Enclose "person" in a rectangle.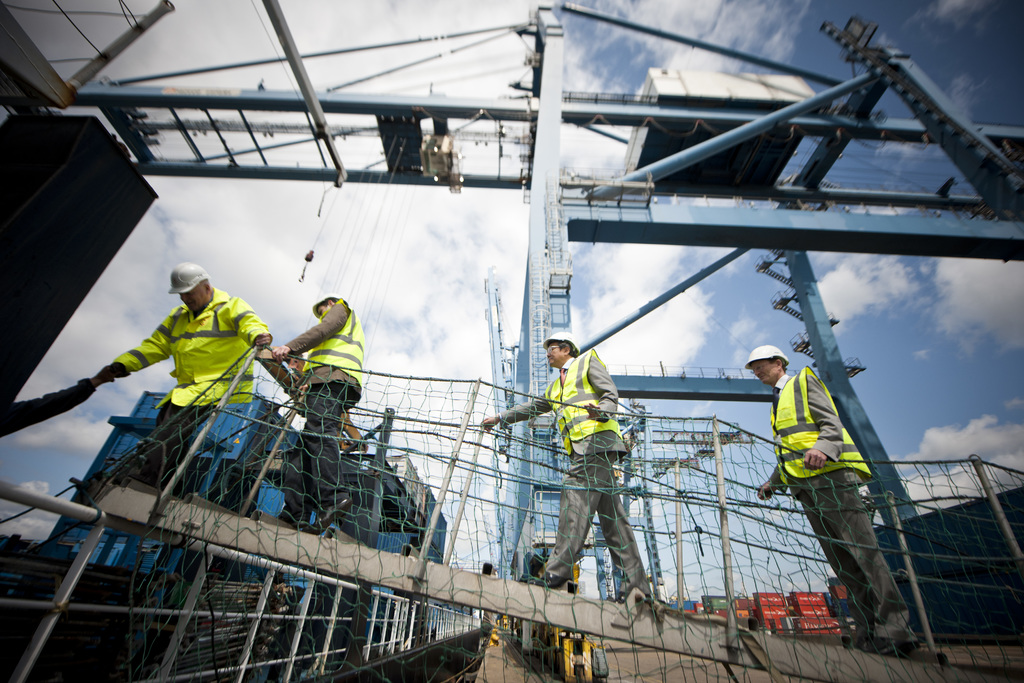
region(85, 263, 273, 498).
